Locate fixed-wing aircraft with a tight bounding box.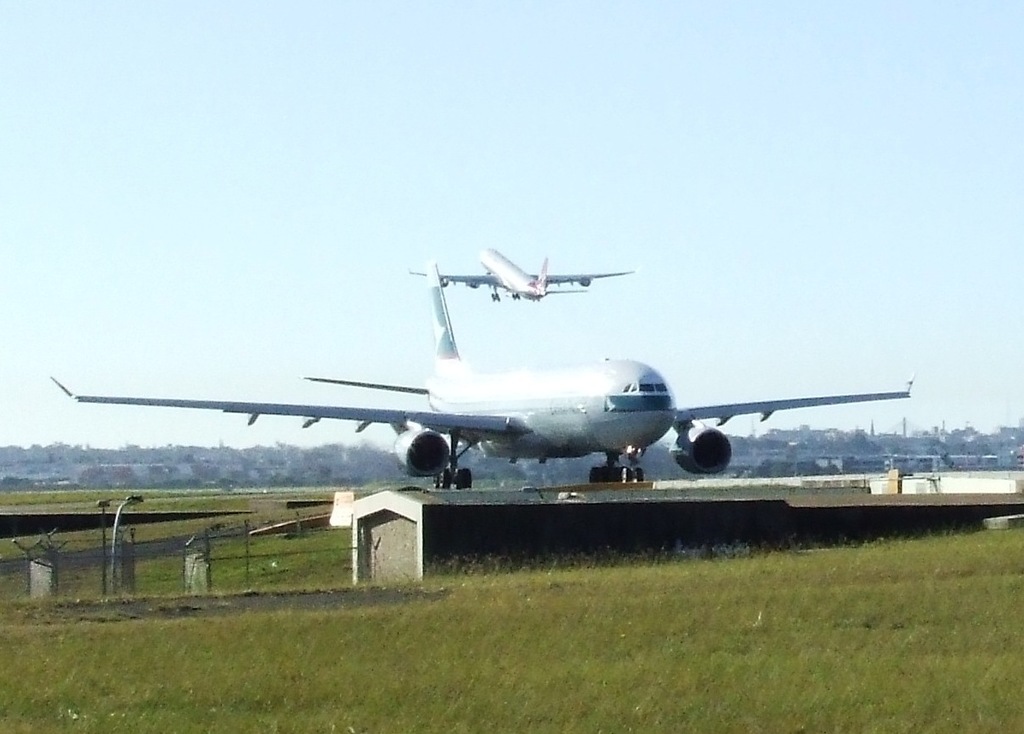
{"left": 414, "top": 252, "right": 636, "bottom": 304}.
